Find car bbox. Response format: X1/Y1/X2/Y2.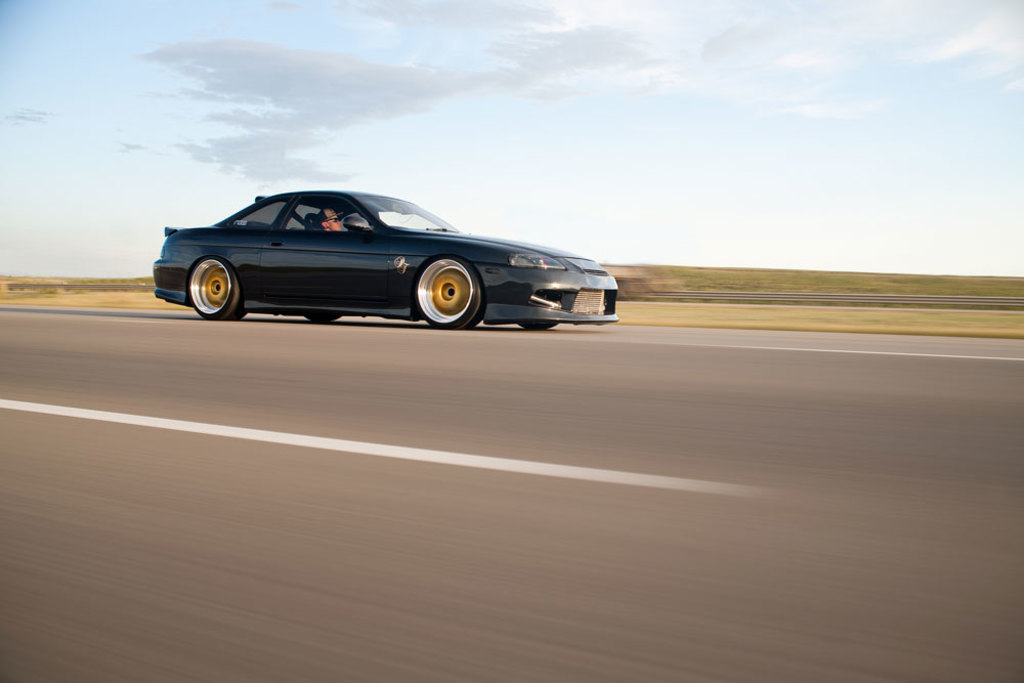
152/174/621/337.
